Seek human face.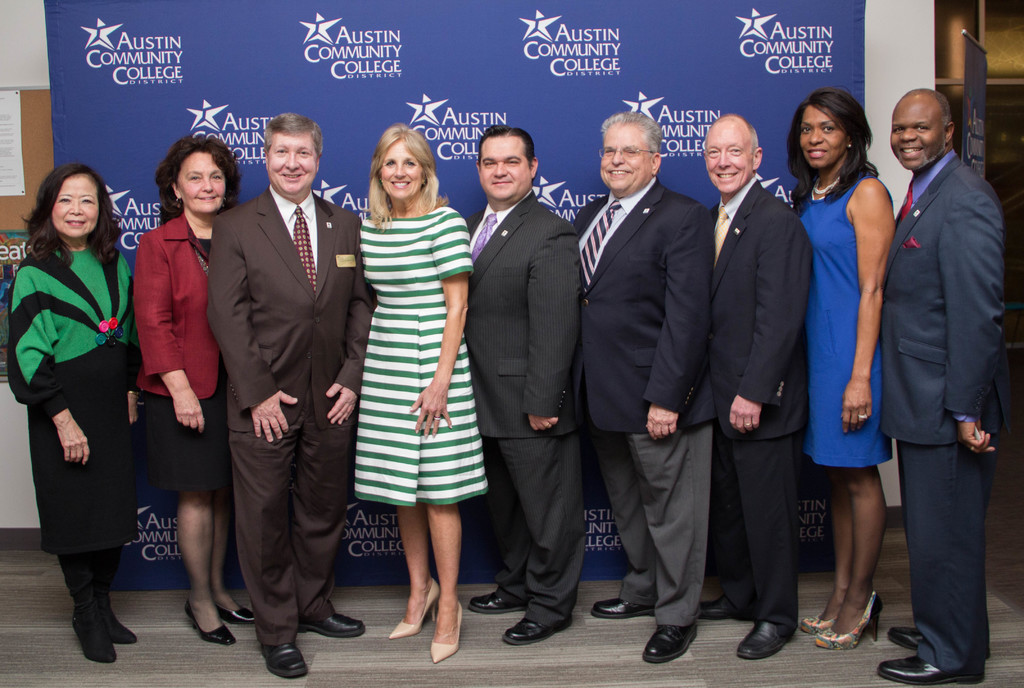
x1=49 y1=174 x2=102 y2=242.
